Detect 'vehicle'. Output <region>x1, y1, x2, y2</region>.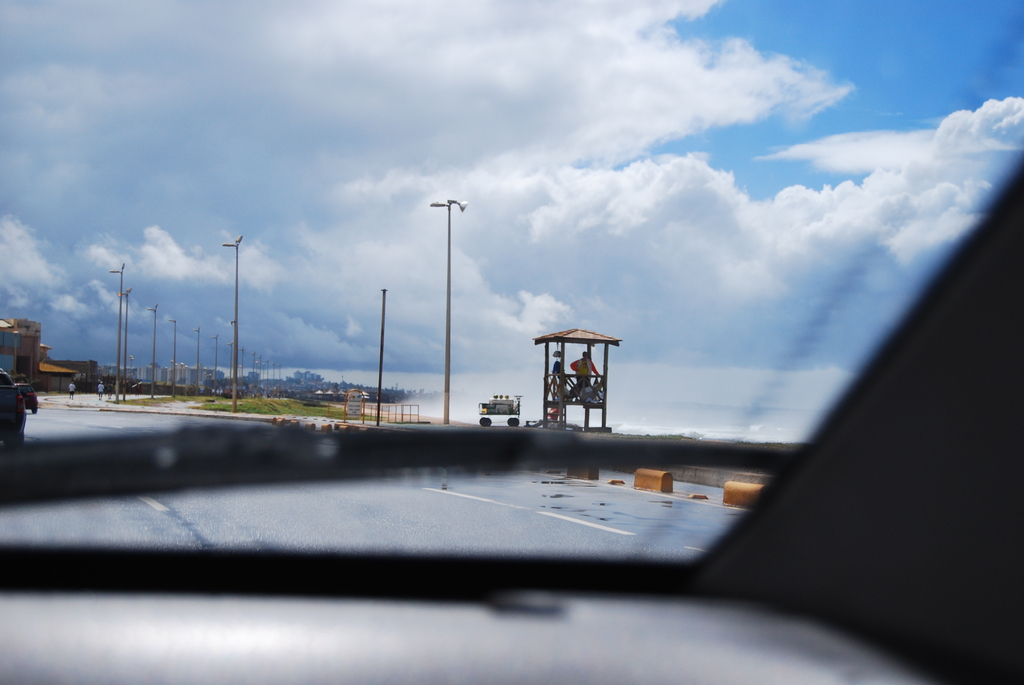
<region>0, 0, 1023, 684</region>.
